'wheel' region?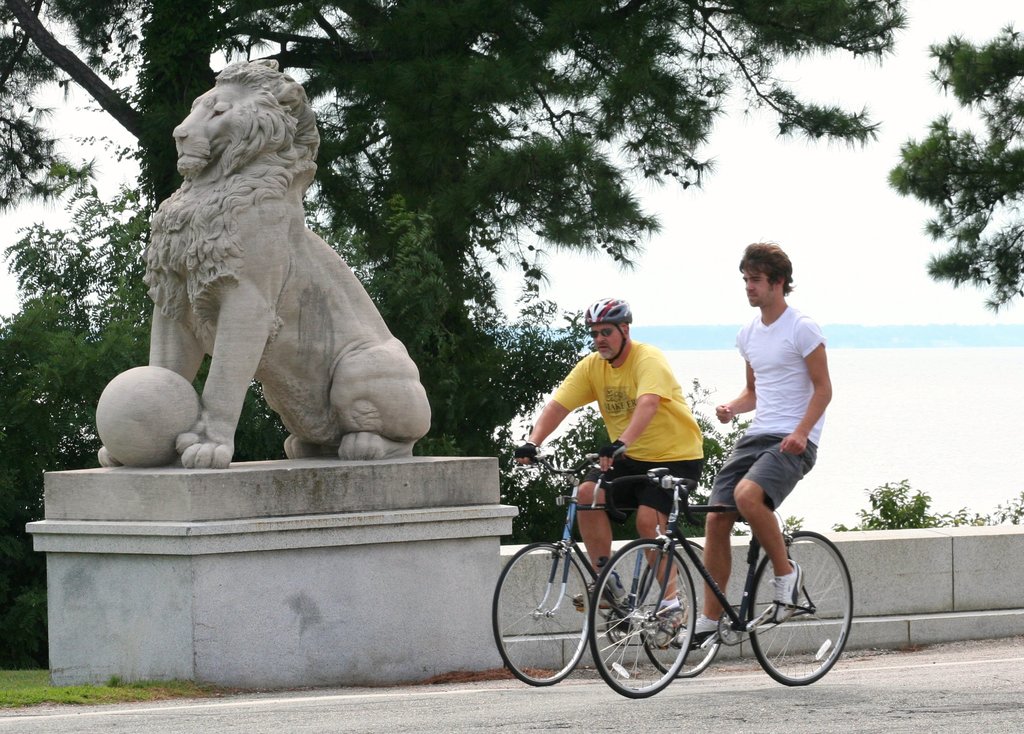
(x1=749, y1=532, x2=857, y2=687)
